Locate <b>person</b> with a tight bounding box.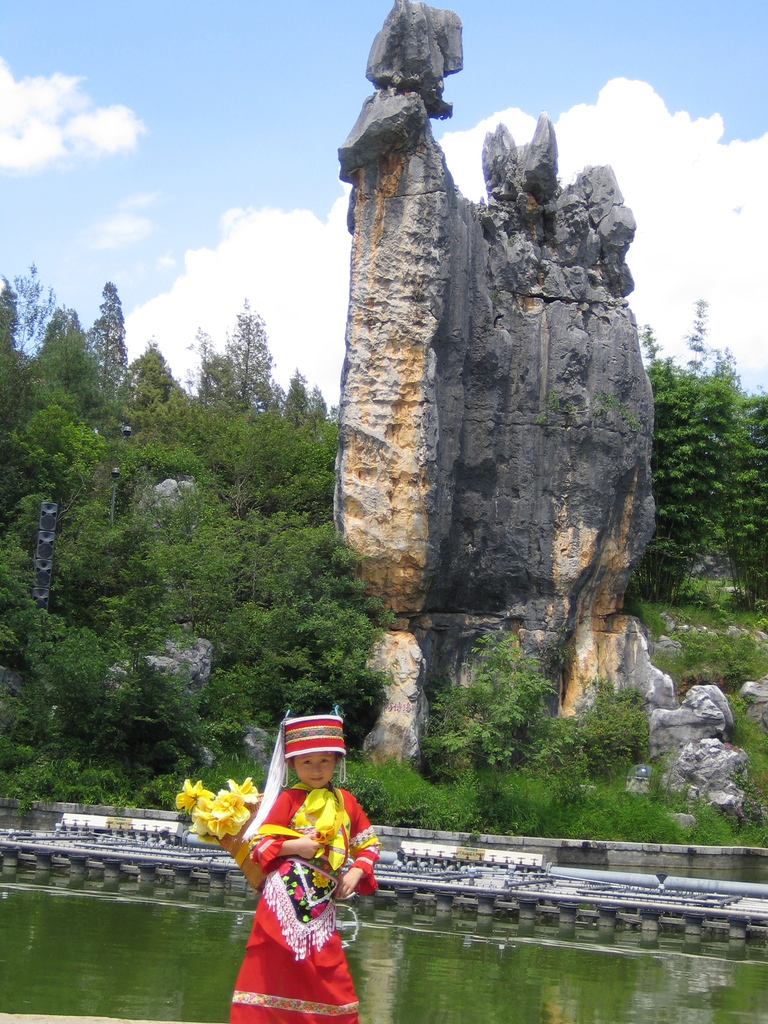
<region>227, 712, 383, 1023</region>.
